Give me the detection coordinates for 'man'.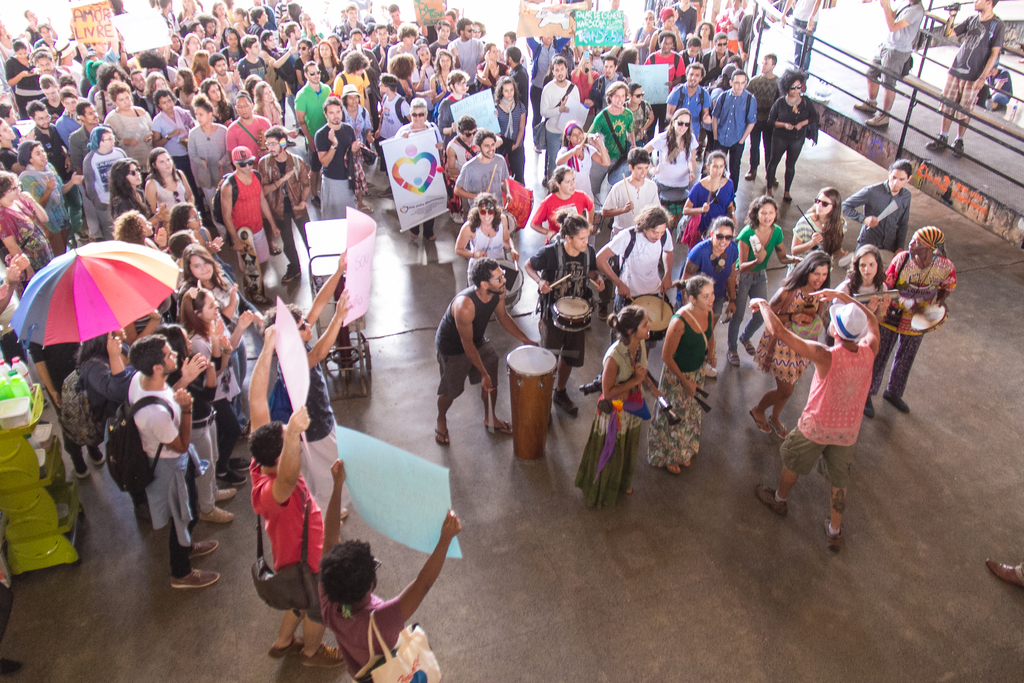
crop(842, 160, 909, 281).
